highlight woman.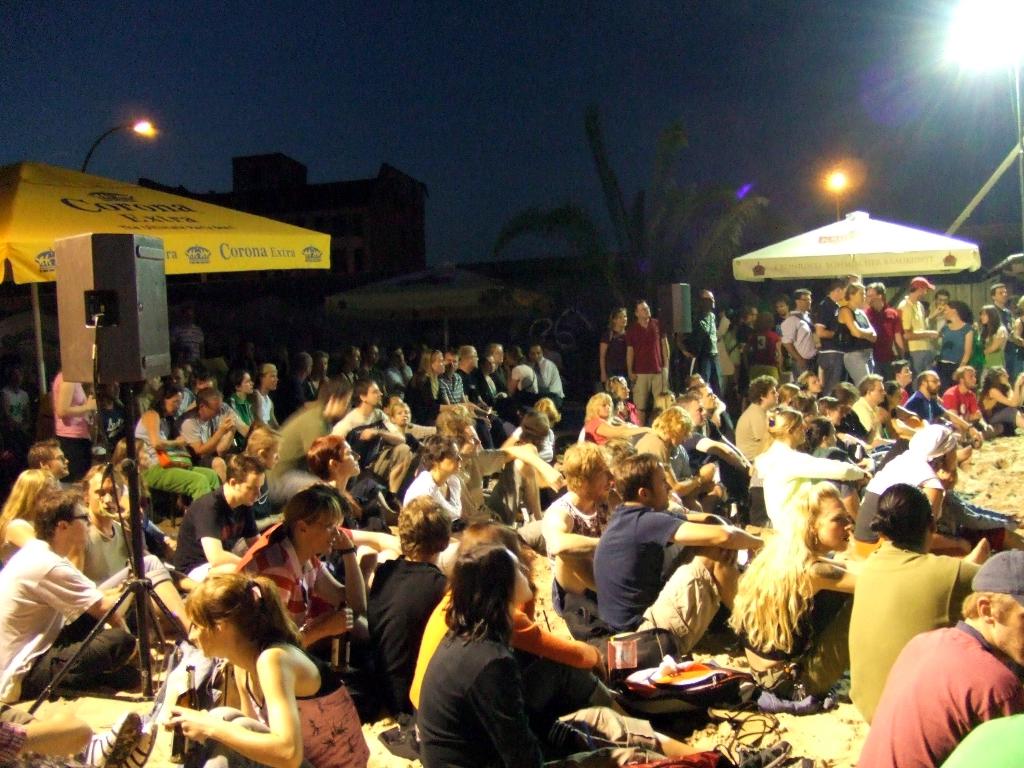
Highlighted region: box(779, 381, 800, 404).
